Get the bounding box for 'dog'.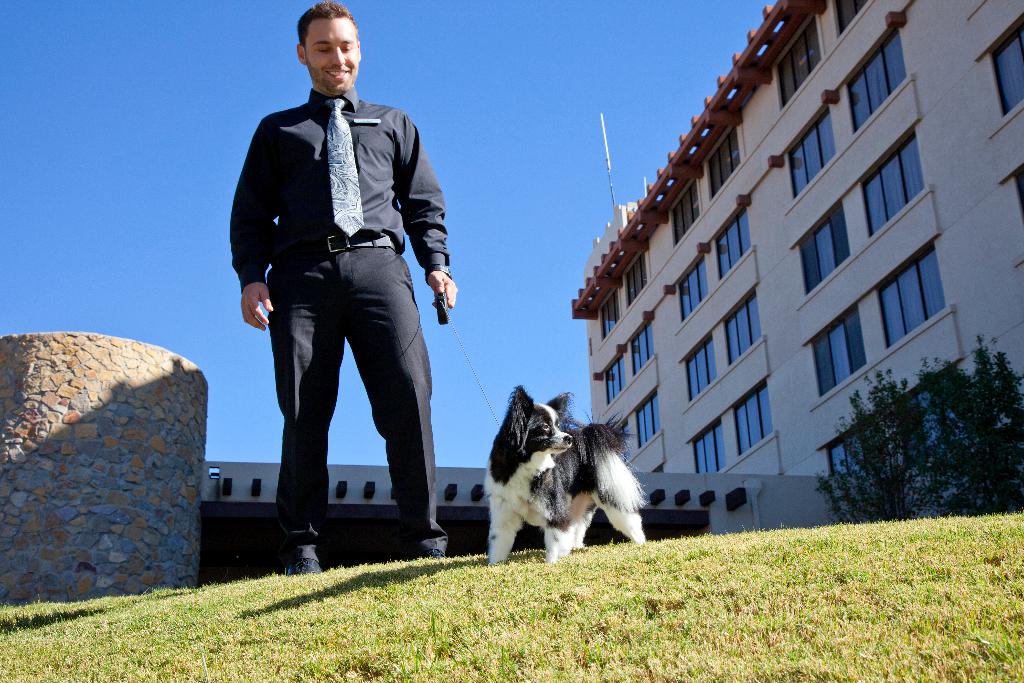
(left=479, top=383, right=645, bottom=566).
